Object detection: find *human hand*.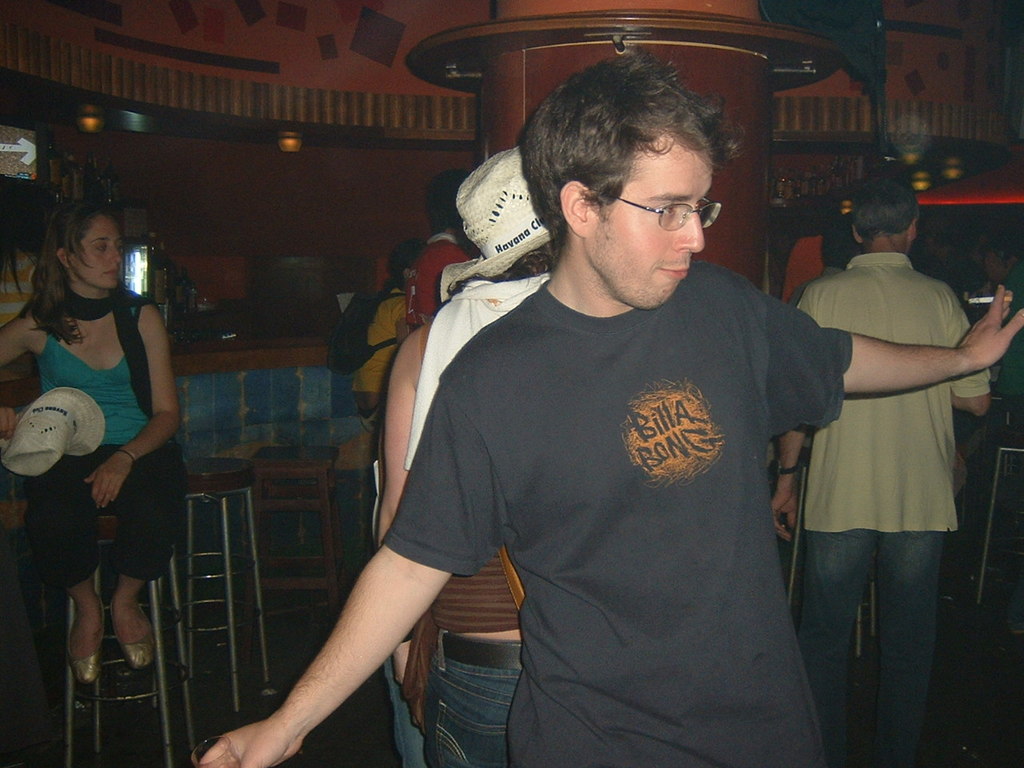
957/282/1023/374.
